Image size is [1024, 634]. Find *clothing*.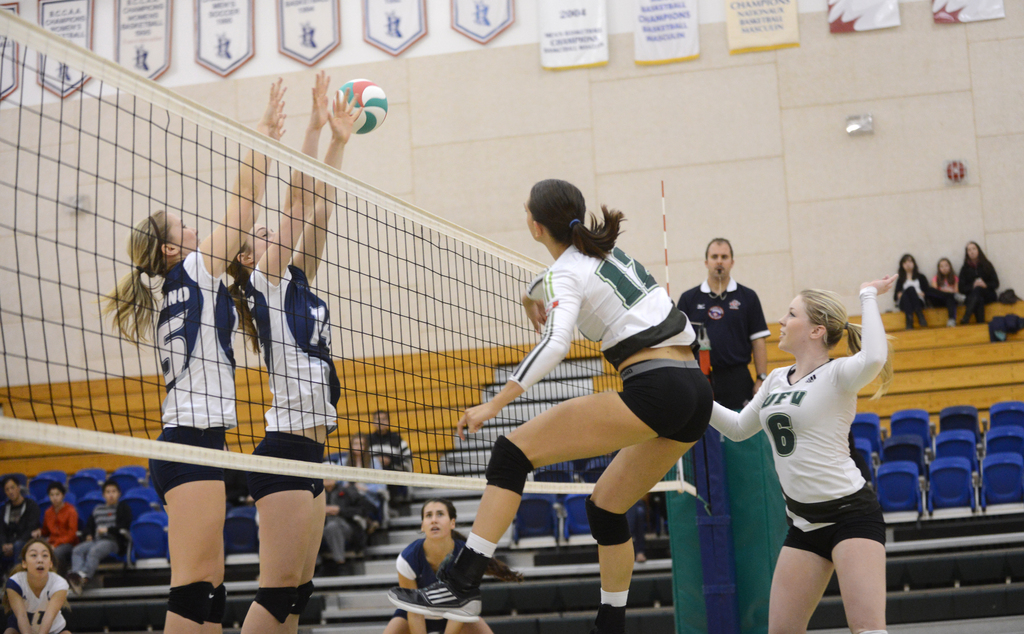
150, 250, 237, 498.
